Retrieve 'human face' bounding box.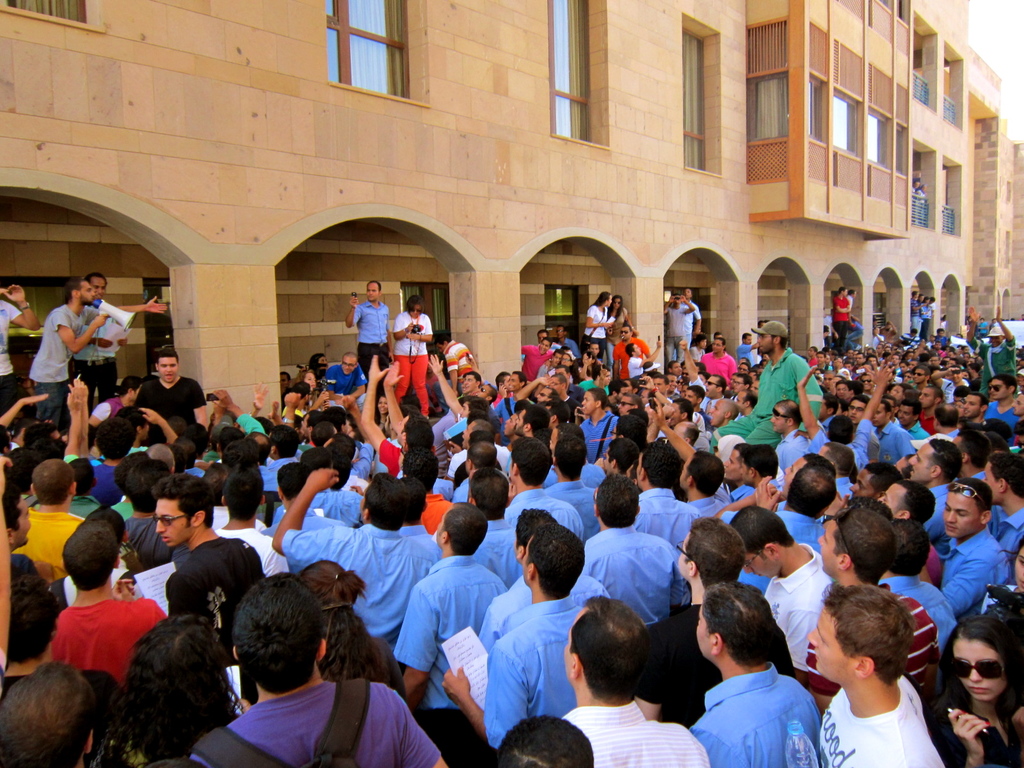
Bounding box: x1=380 y1=396 x2=390 y2=414.
